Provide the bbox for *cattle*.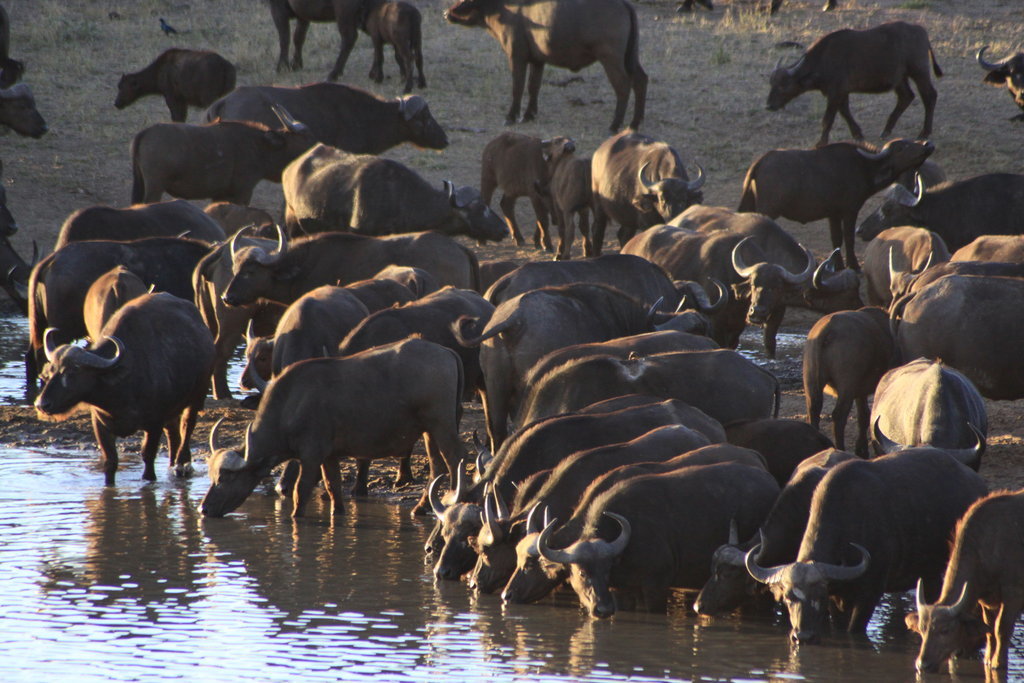
<box>978,42,1023,107</box>.
